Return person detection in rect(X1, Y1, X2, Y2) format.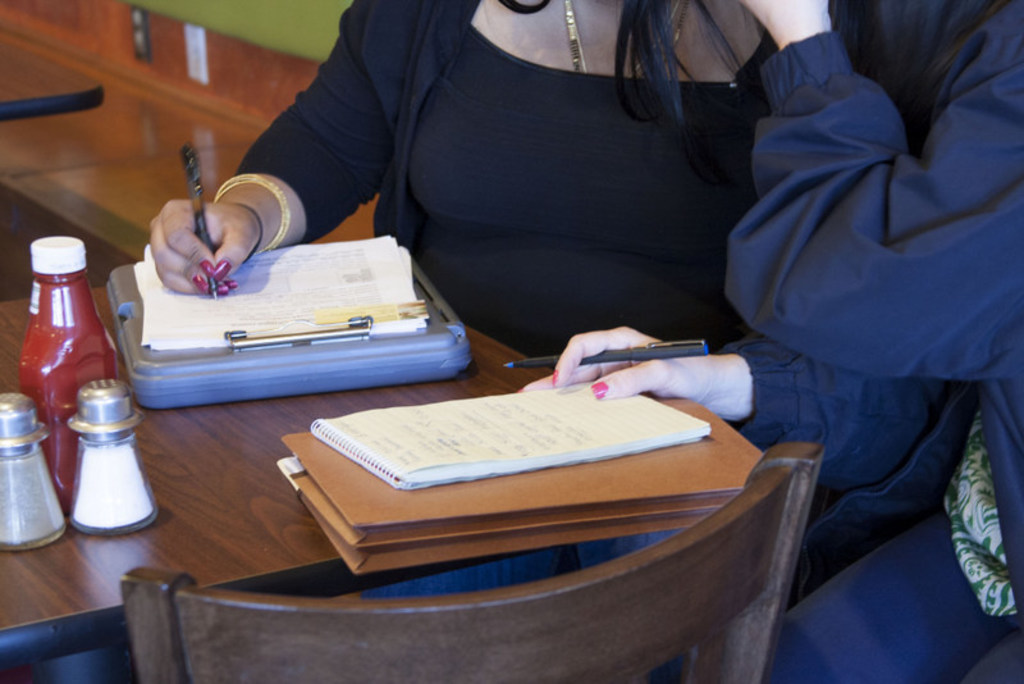
rect(515, 0, 1023, 680).
